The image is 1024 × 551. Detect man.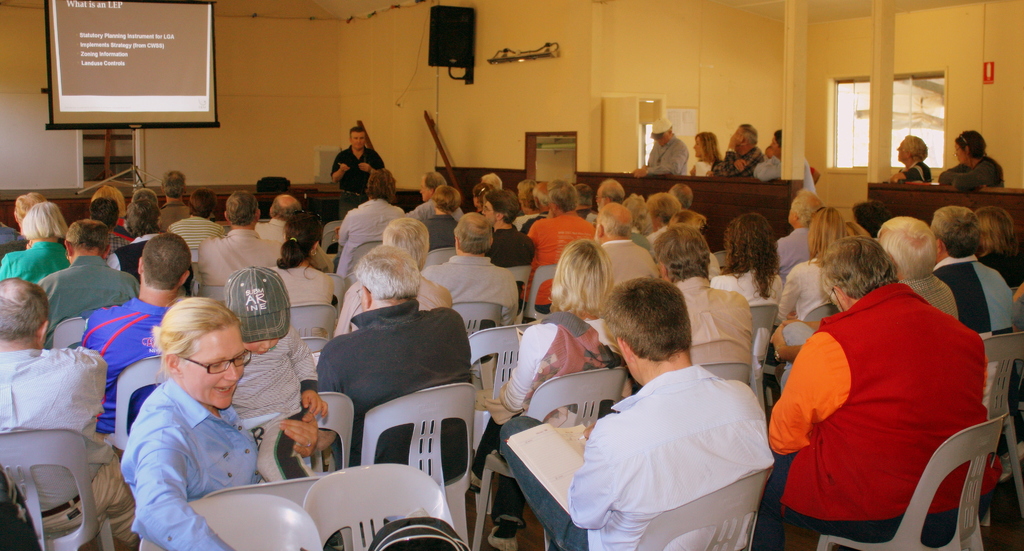
Detection: box(773, 186, 835, 276).
